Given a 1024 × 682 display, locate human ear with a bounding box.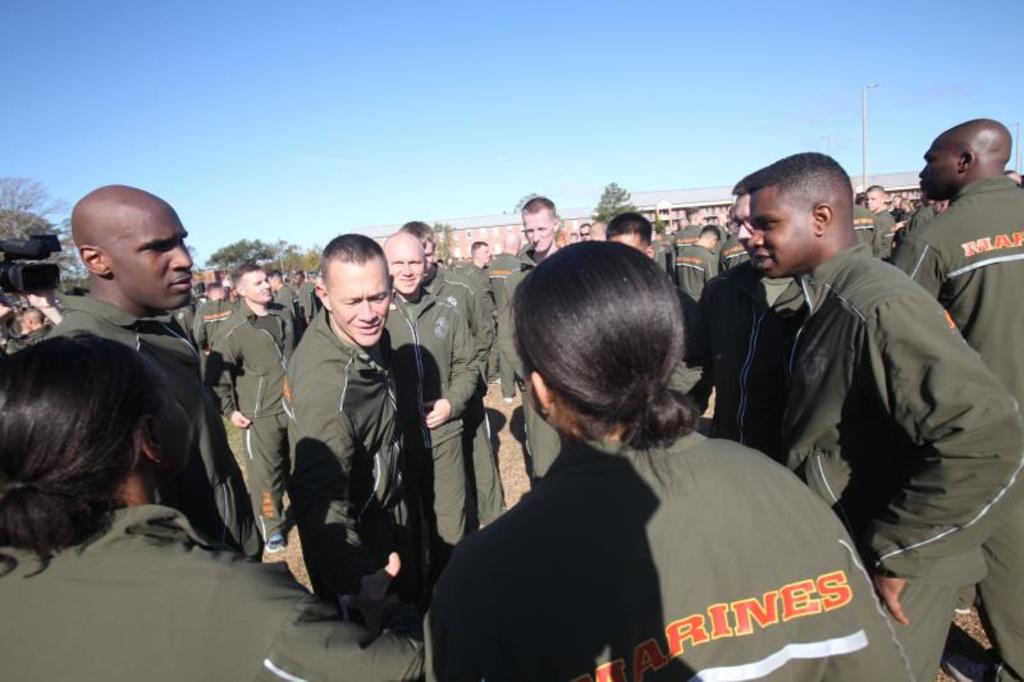
Located: bbox=(814, 202, 835, 233).
